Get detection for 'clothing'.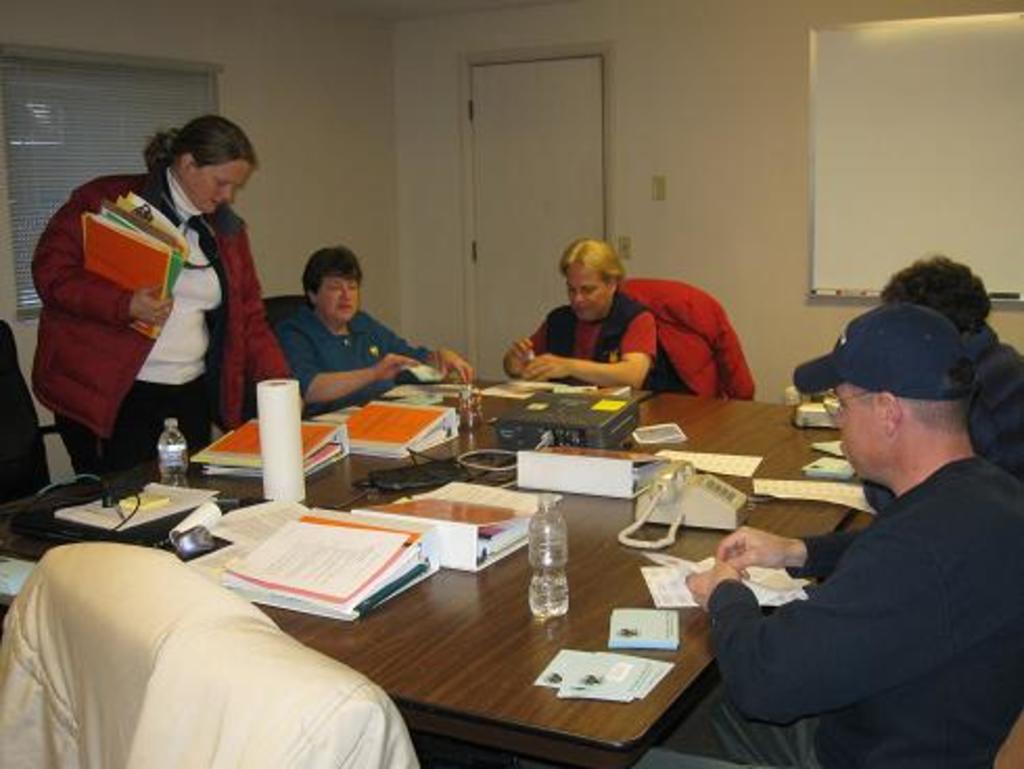
Detection: [x1=284, y1=299, x2=451, y2=405].
